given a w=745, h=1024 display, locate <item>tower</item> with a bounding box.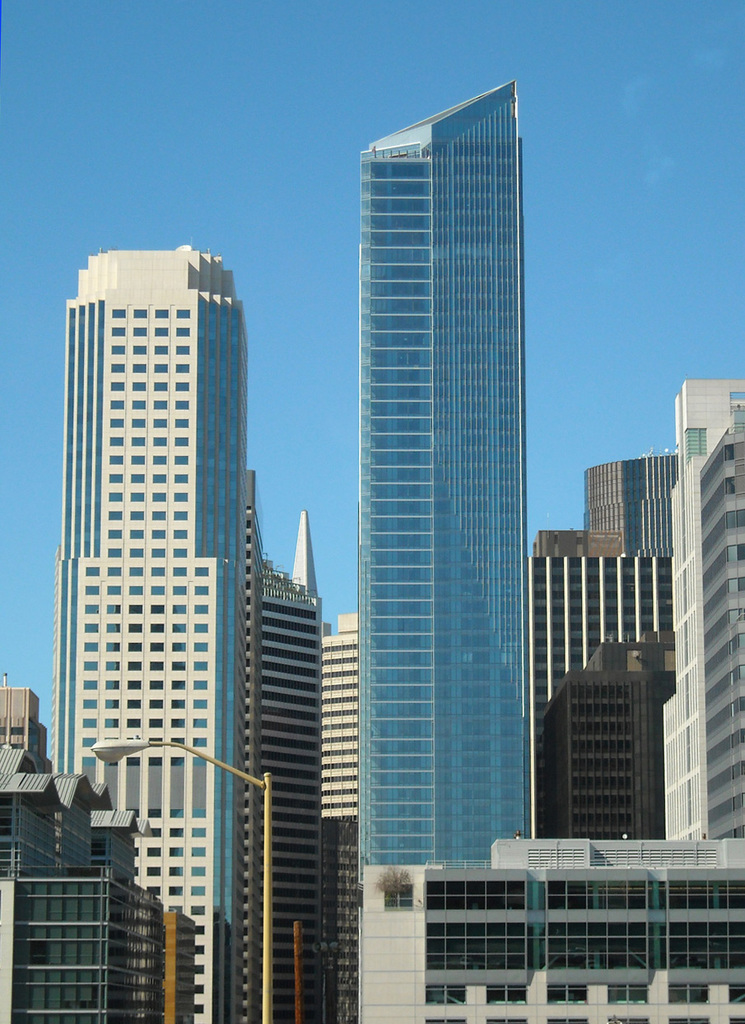
Located: l=61, t=151, r=378, b=975.
